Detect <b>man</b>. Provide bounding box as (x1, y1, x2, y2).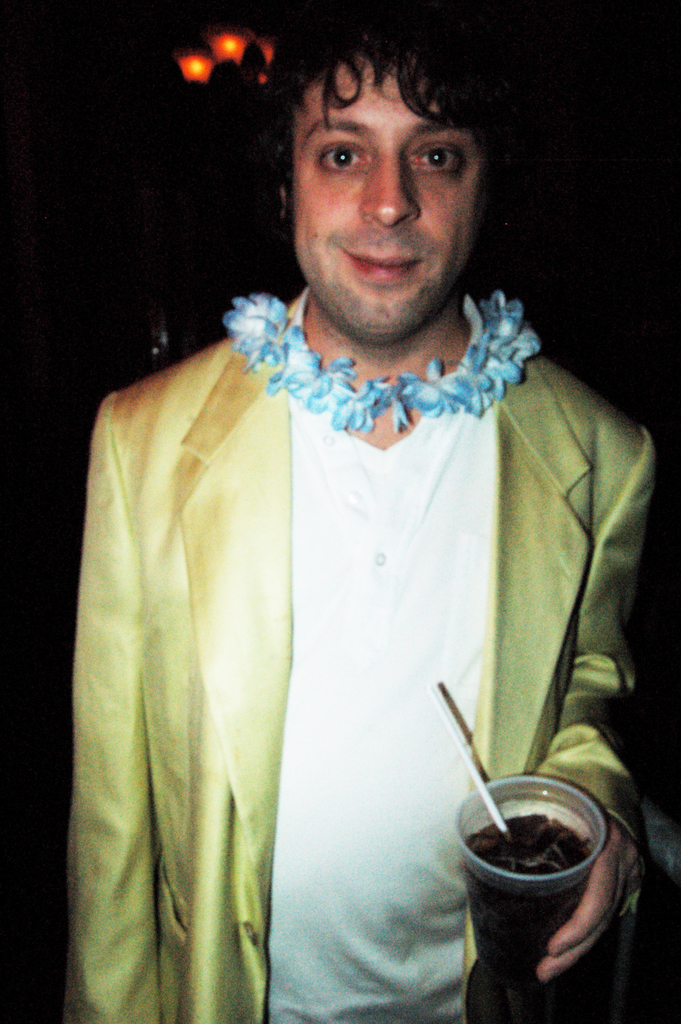
(51, 40, 643, 1005).
